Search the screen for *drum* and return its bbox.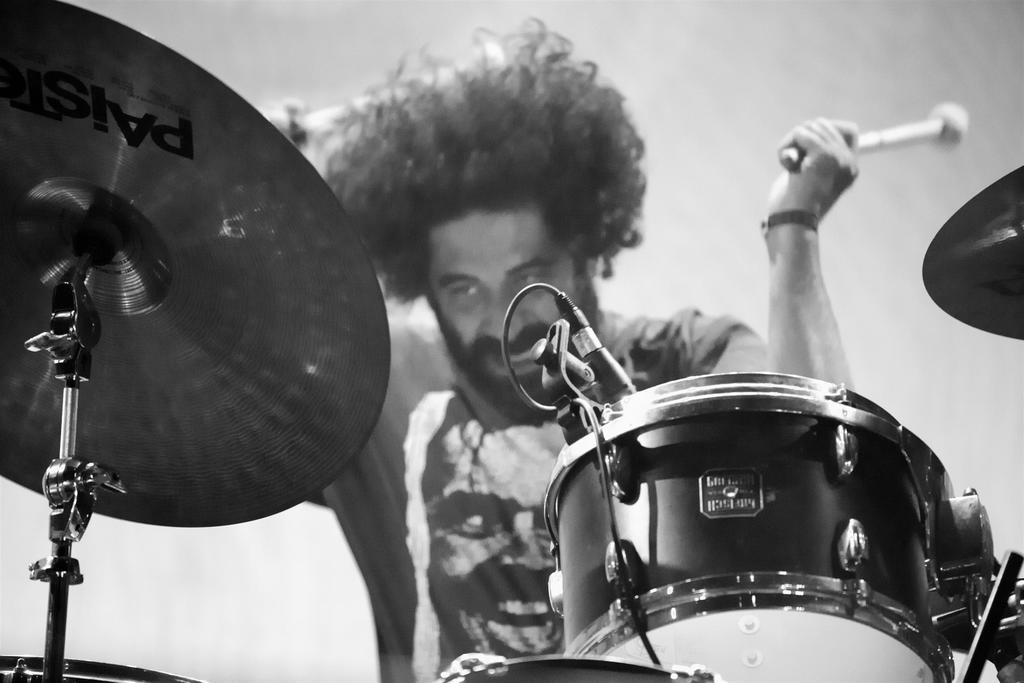
Found: box(0, 654, 207, 682).
